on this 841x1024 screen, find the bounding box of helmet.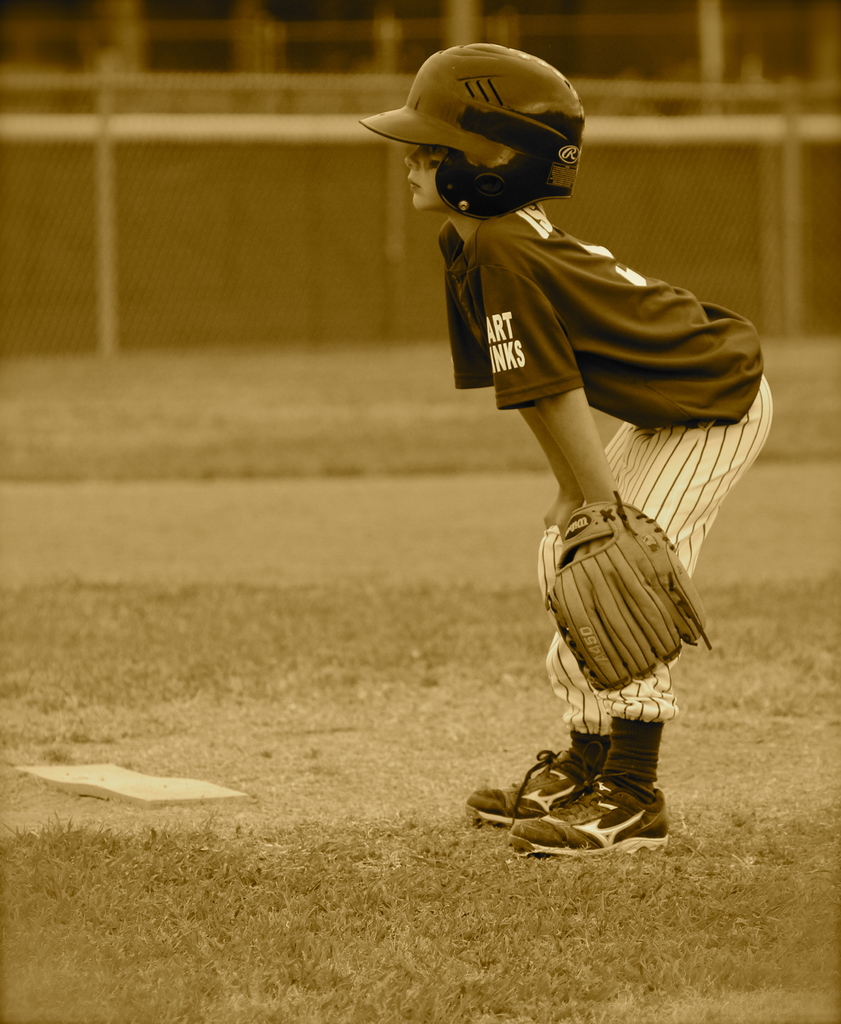
Bounding box: {"left": 380, "top": 40, "right": 595, "bottom": 209}.
